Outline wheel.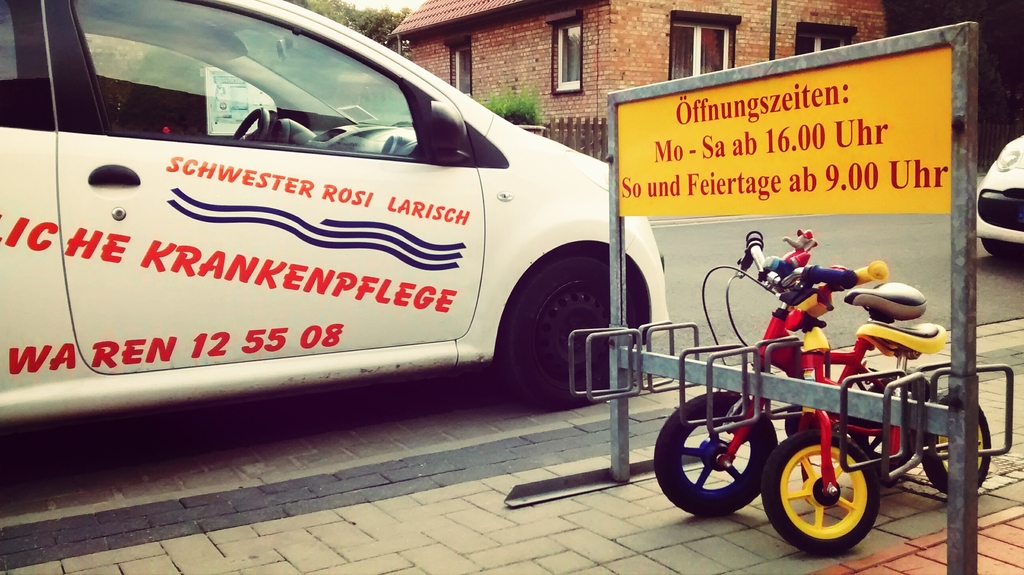
Outline: <box>230,99,278,143</box>.
